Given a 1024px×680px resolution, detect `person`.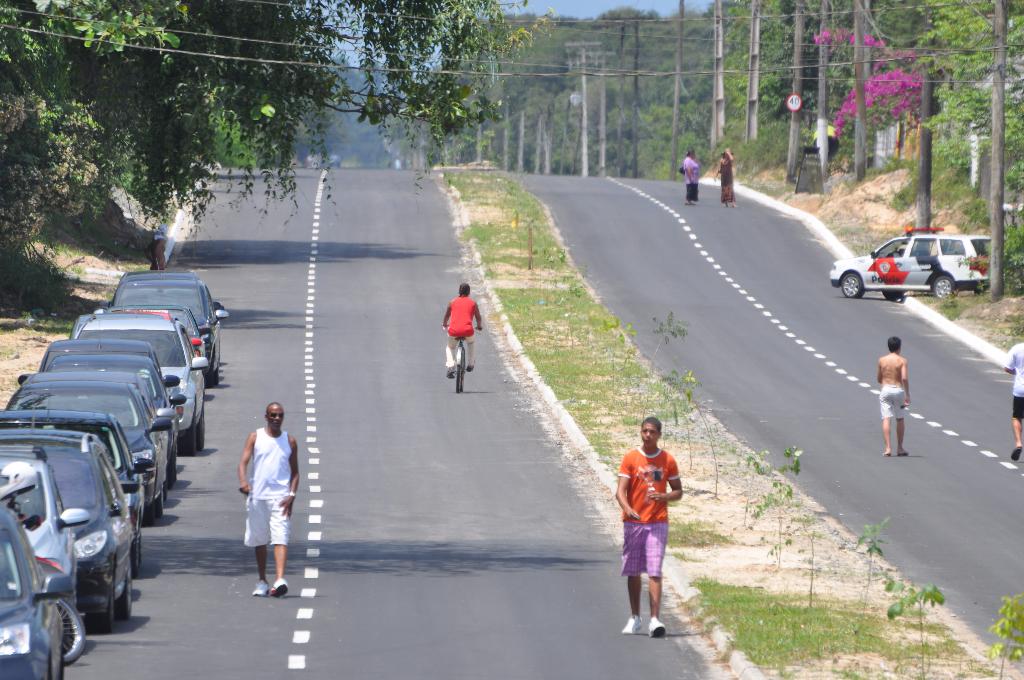
[610, 420, 682, 635].
